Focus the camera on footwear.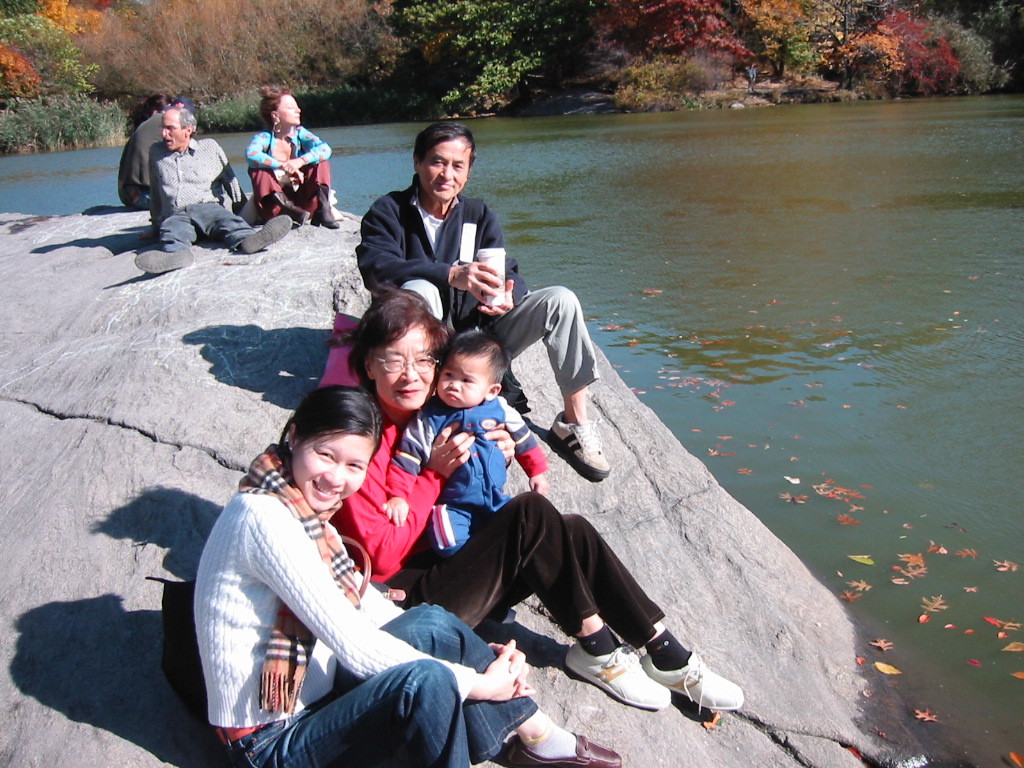
Focus region: (508,721,628,767).
